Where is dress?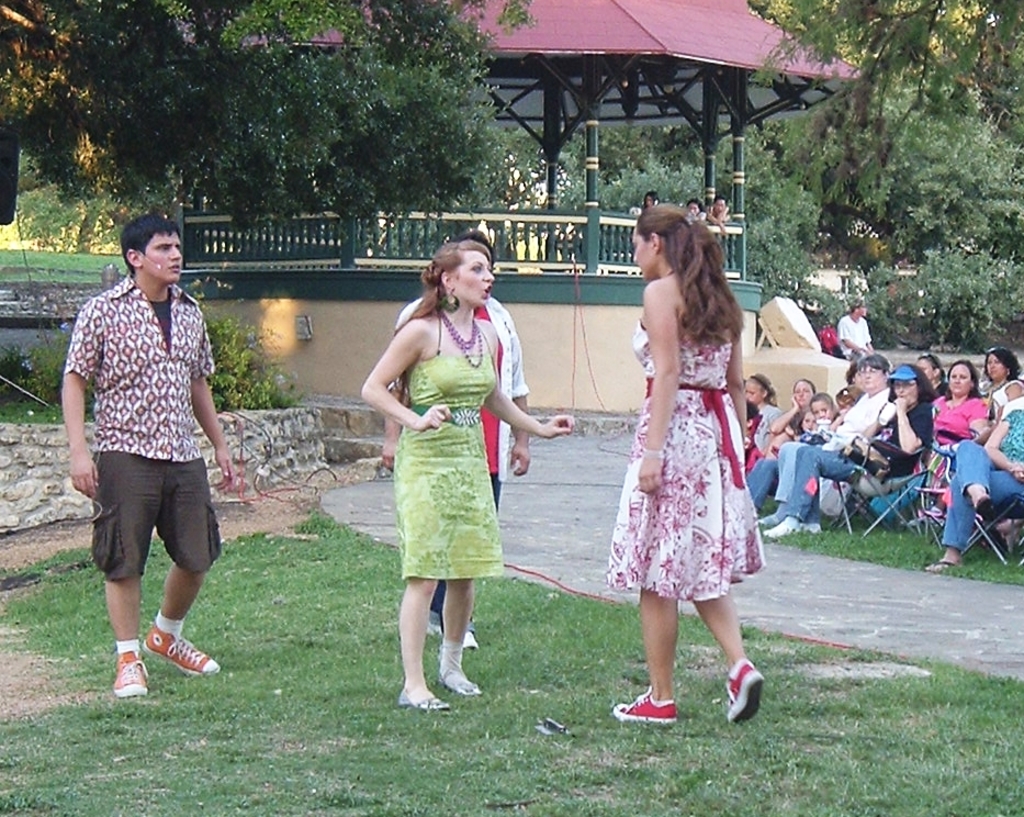
<region>394, 313, 507, 582</region>.
